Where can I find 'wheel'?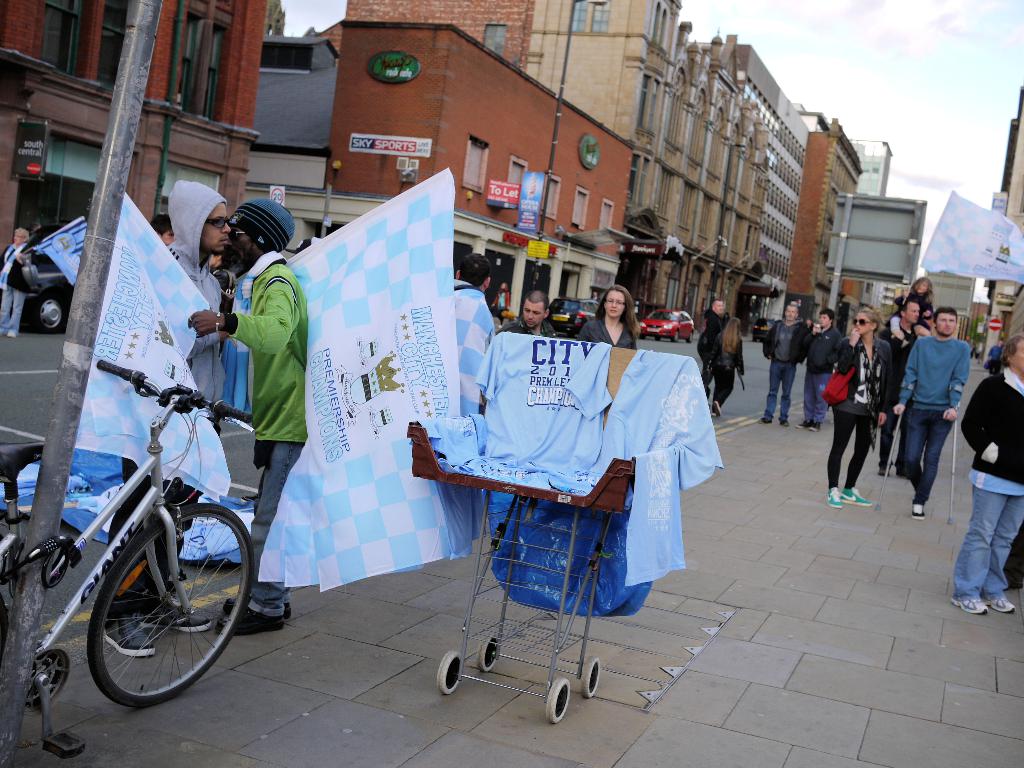
You can find it at [x1=673, y1=328, x2=676, y2=340].
